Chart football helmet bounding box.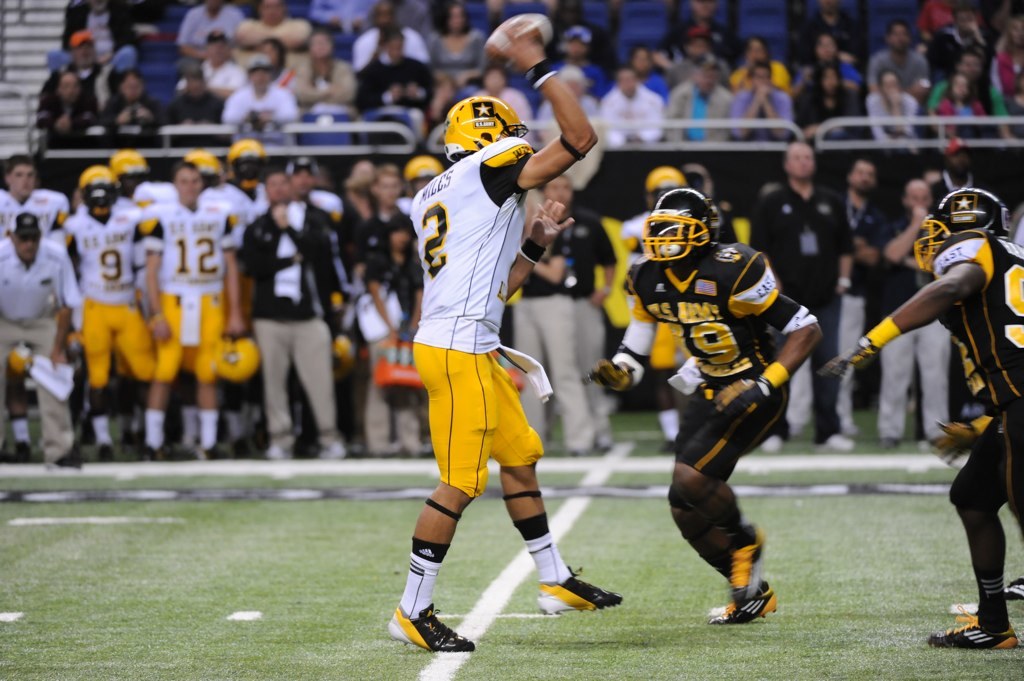
Charted: (x1=639, y1=166, x2=692, y2=210).
